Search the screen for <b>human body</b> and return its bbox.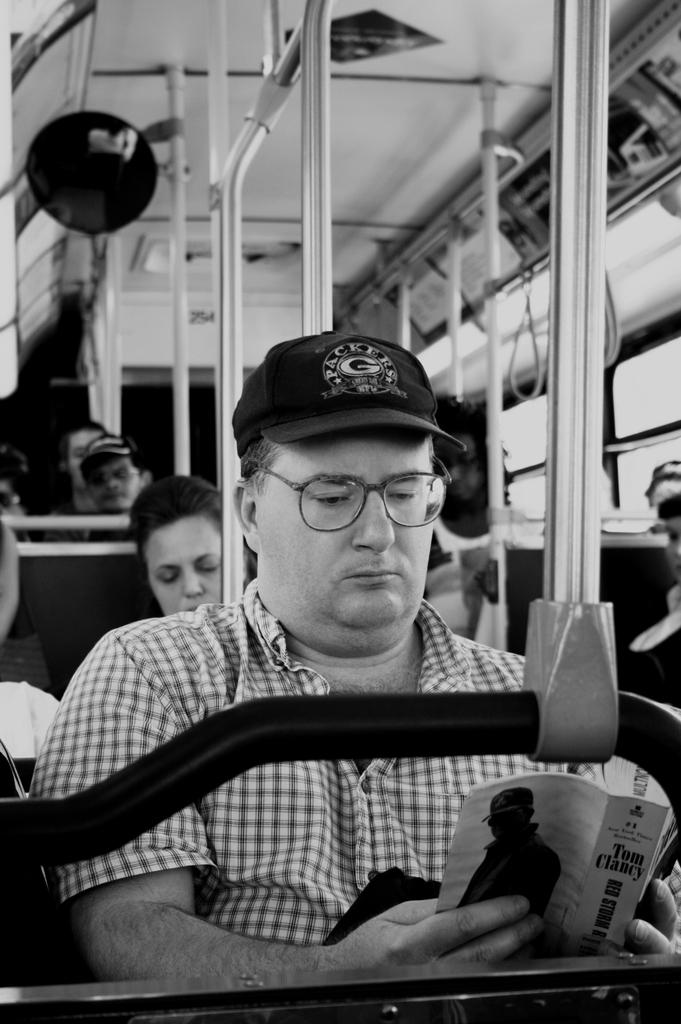
Found: [132, 468, 263, 650].
